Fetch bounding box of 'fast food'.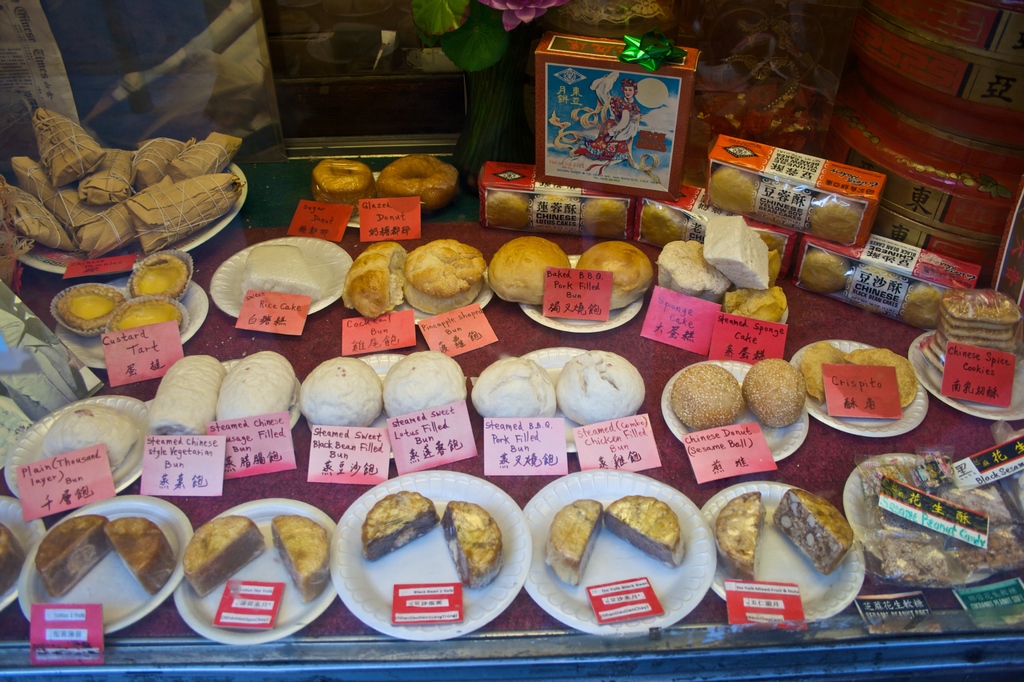
Bbox: 847/350/905/410.
